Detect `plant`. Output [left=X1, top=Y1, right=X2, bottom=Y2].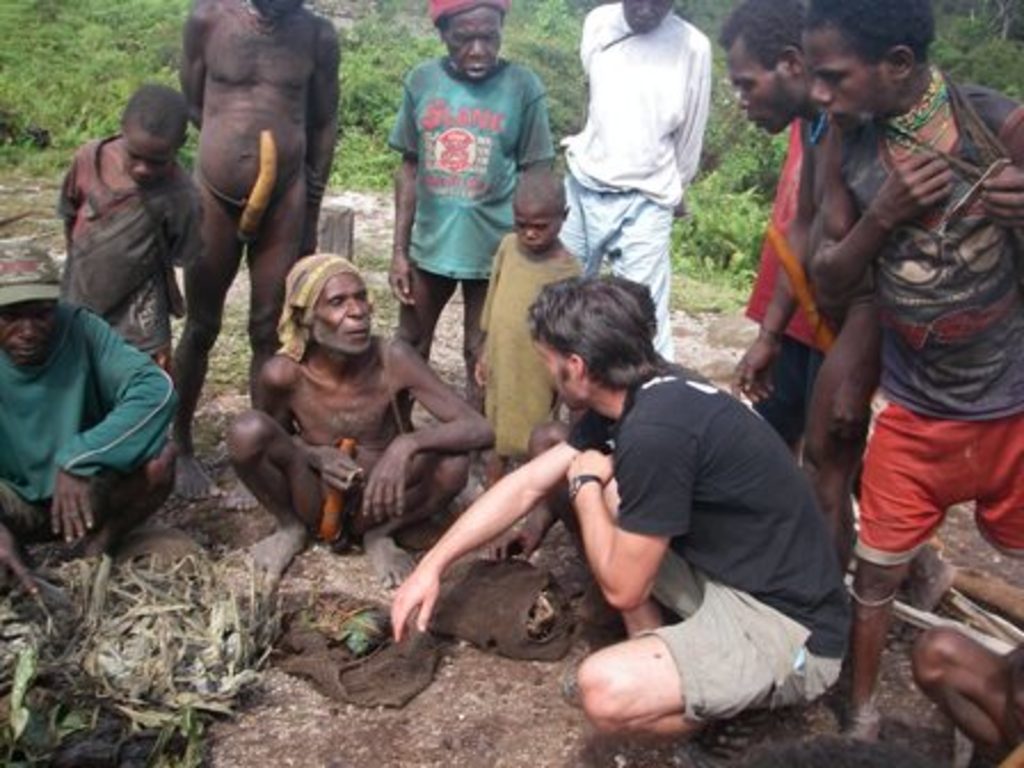
[left=933, top=5, right=1022, bottom=107].
